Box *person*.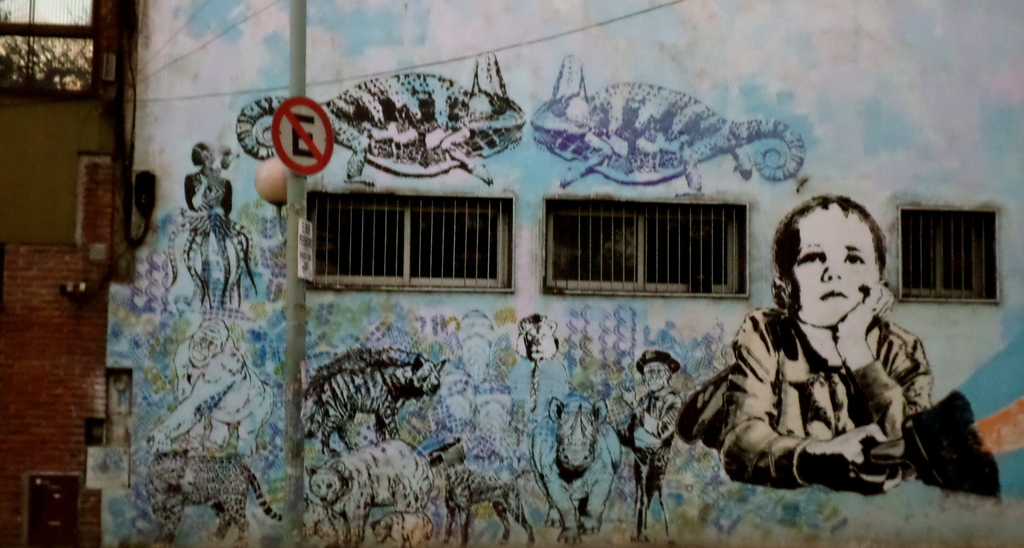
bbox(161, 147, 261, 322).
